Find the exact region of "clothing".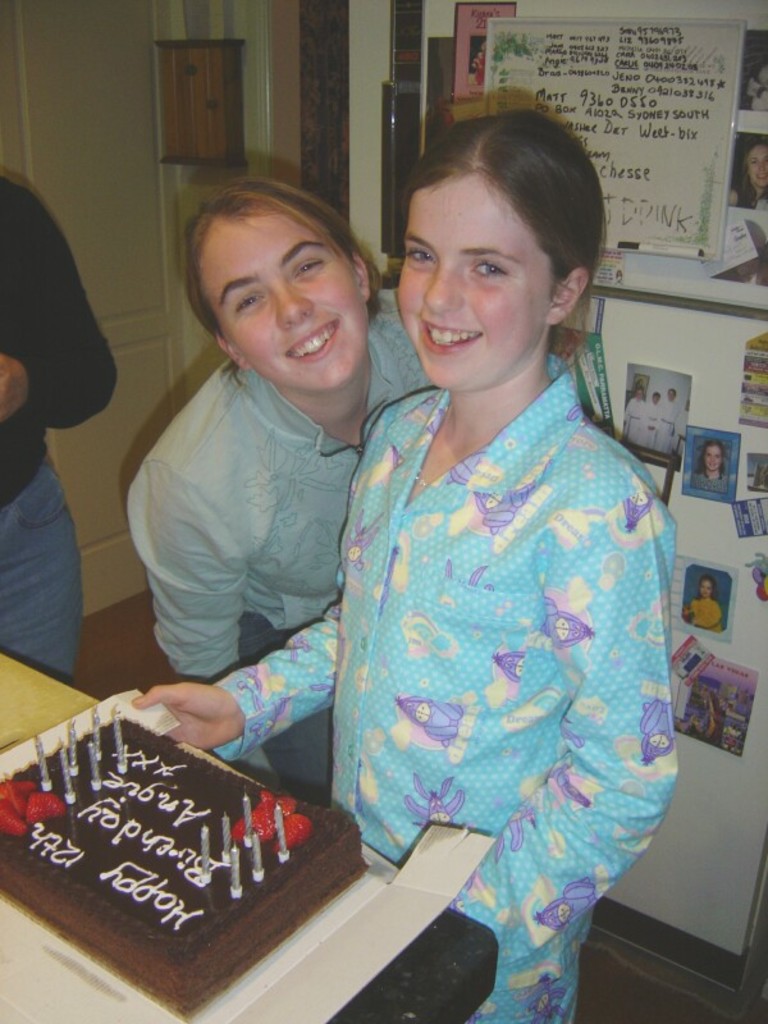
Exact region: 119/284/438/800.
